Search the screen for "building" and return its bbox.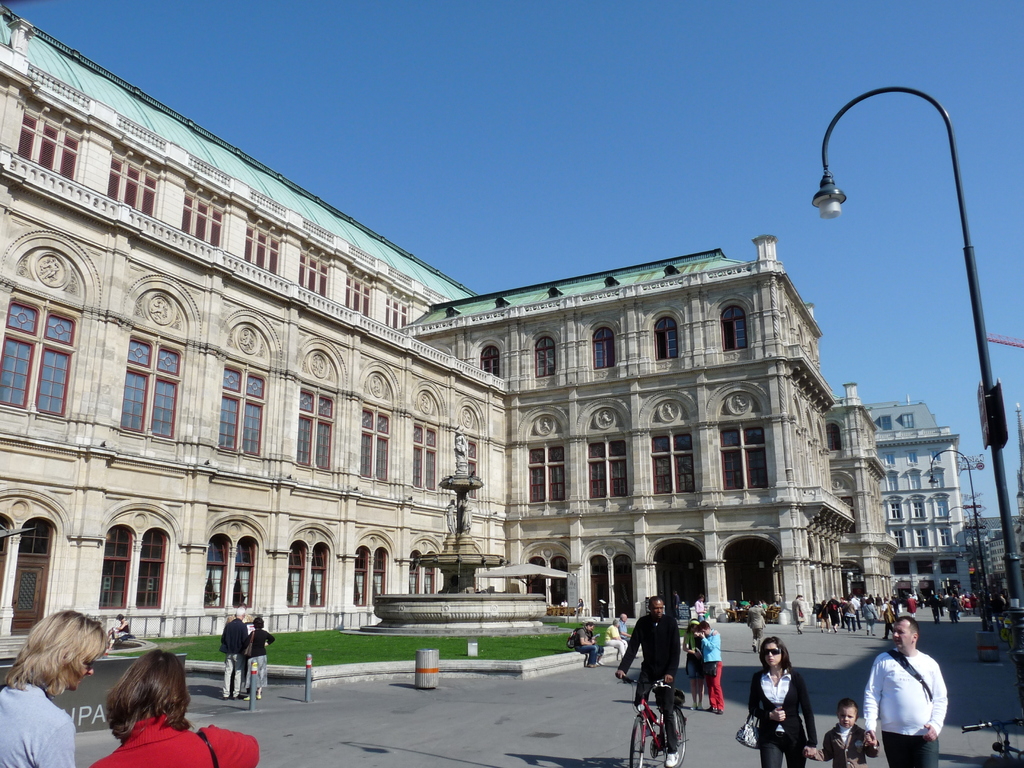
Found: bbox=(865, 401, 977, 606).
